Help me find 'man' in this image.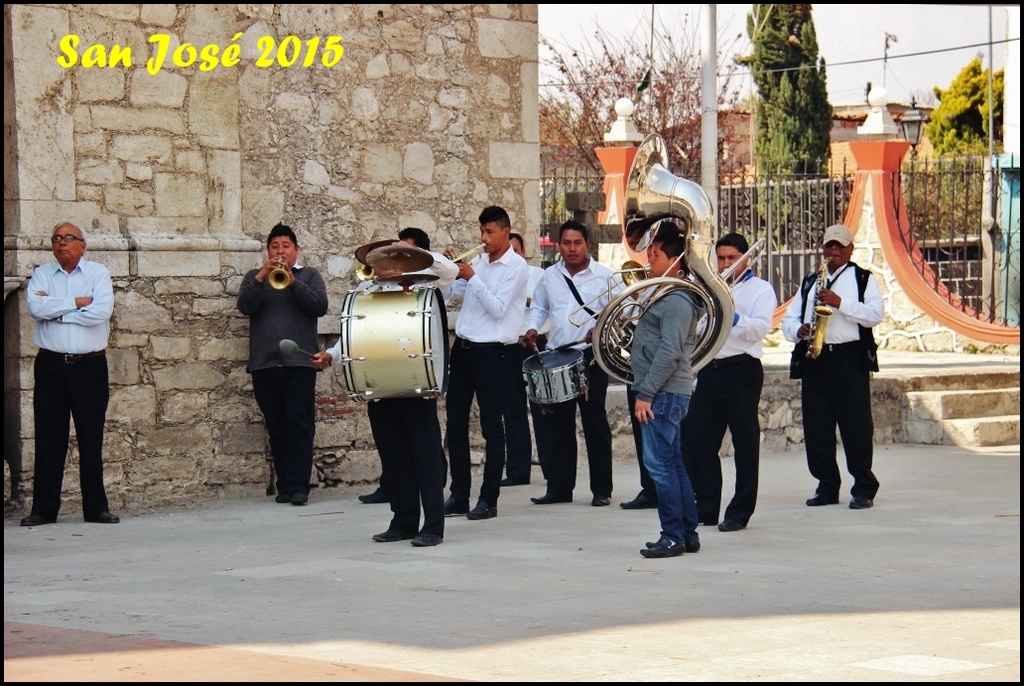
Found it: left=314, top=234, right=463, bottom=541.
